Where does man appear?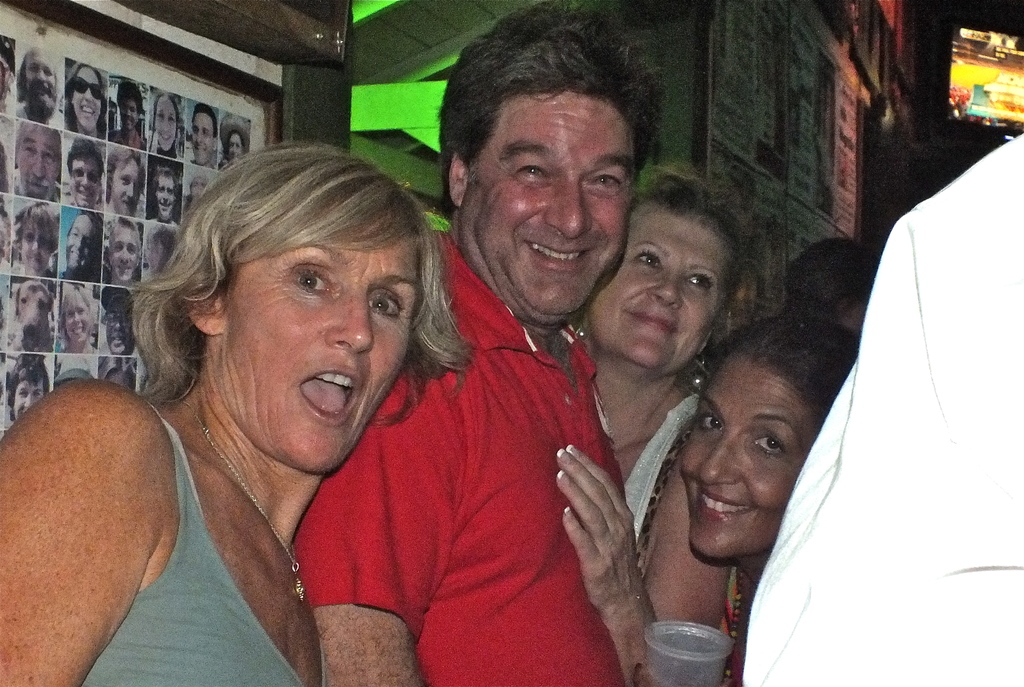
Appears at BBox(100, 213, 144, 288).
